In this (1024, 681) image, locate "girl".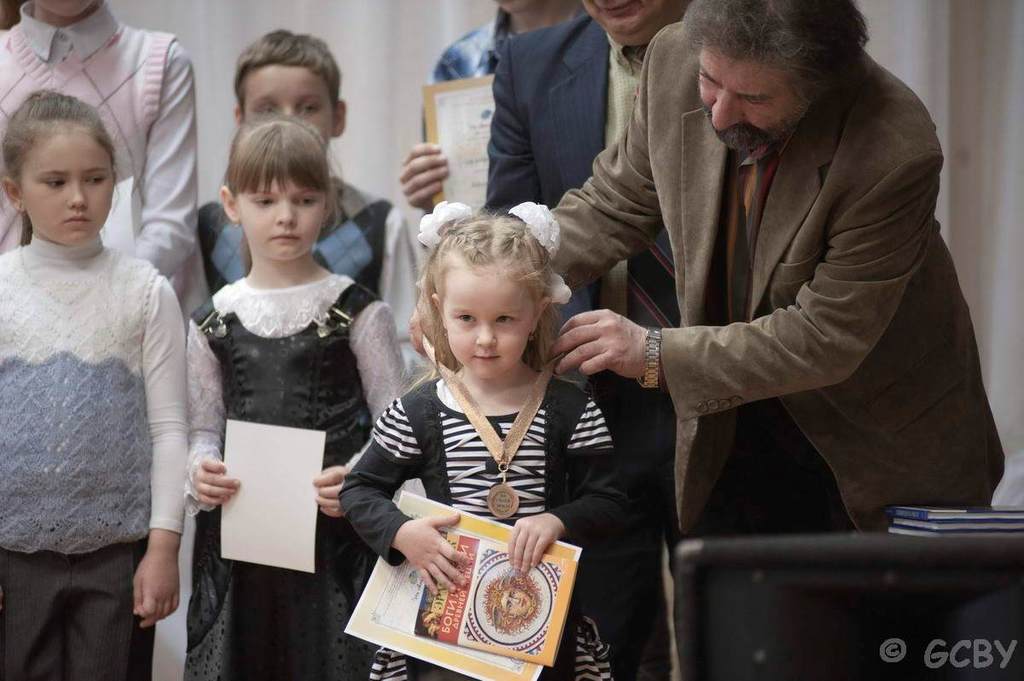
Bounding box: {"left": 181, "top": 108, "right": 414, "bottom": 680}.
